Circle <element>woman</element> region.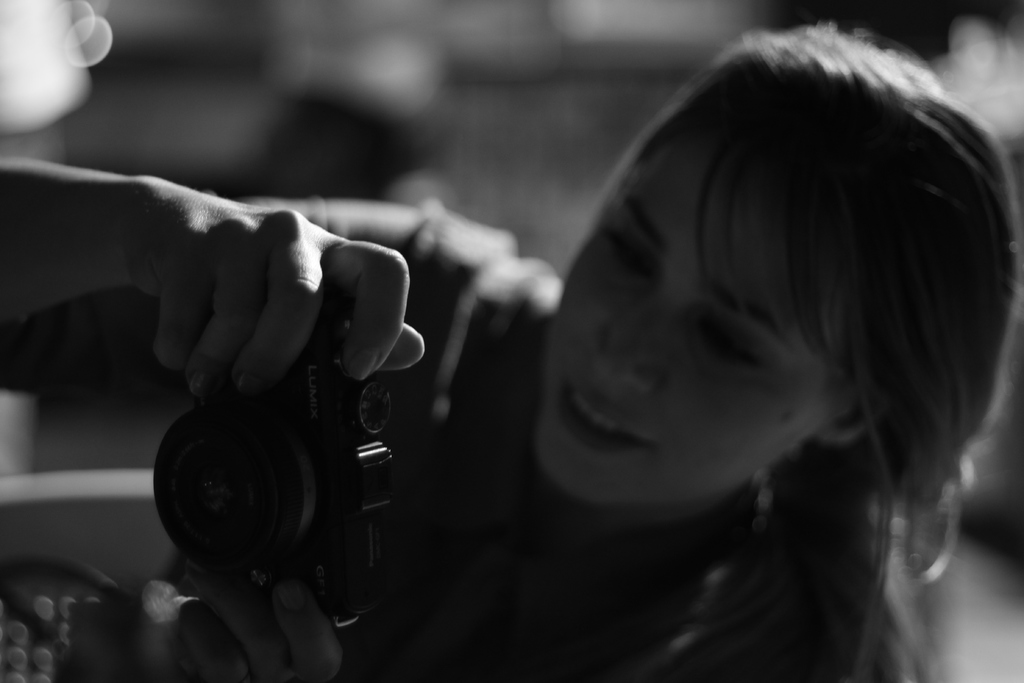
Region: bbox=[166, 24, 890, 663].
